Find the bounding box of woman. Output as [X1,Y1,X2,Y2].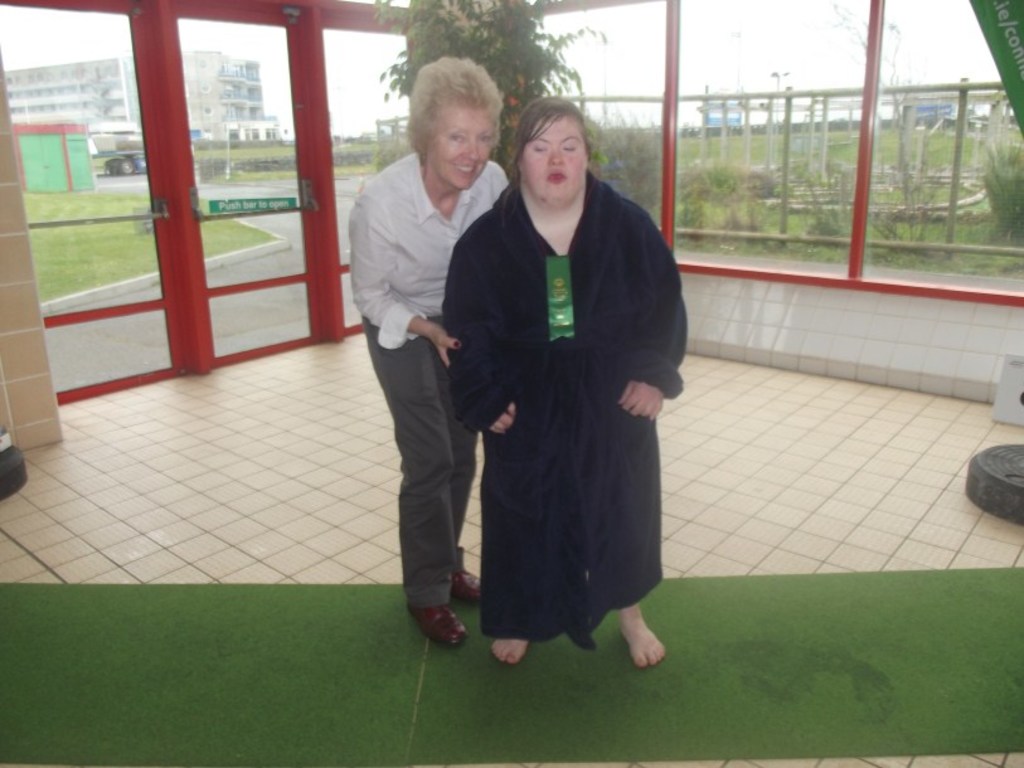
[437,103,675,681].
